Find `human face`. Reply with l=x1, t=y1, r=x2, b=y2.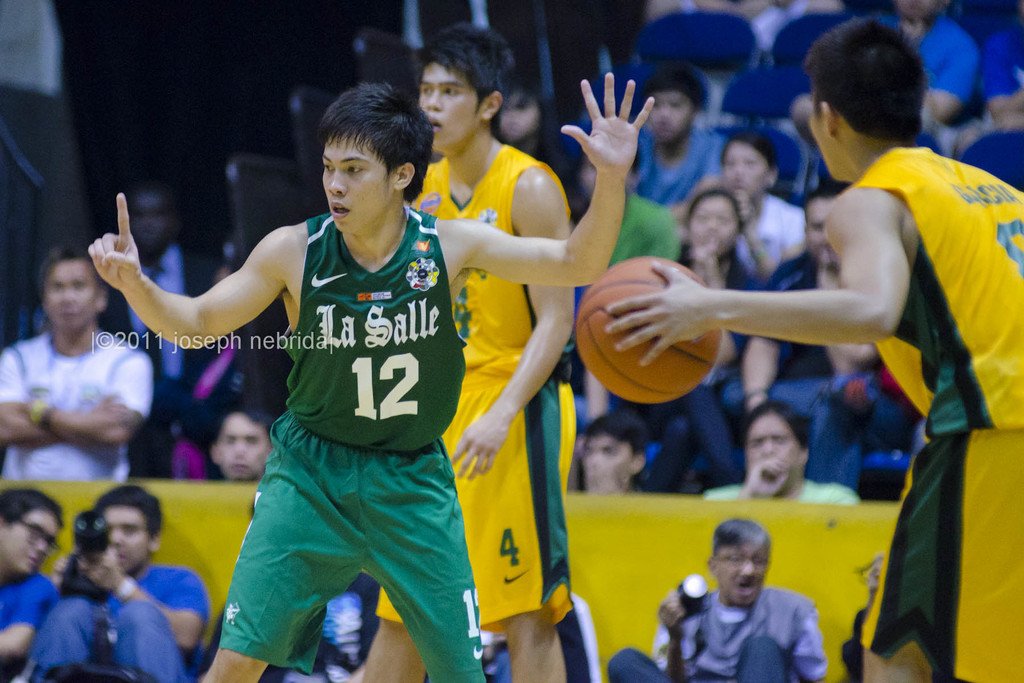
l=648, t=90, r=691, b=147.
